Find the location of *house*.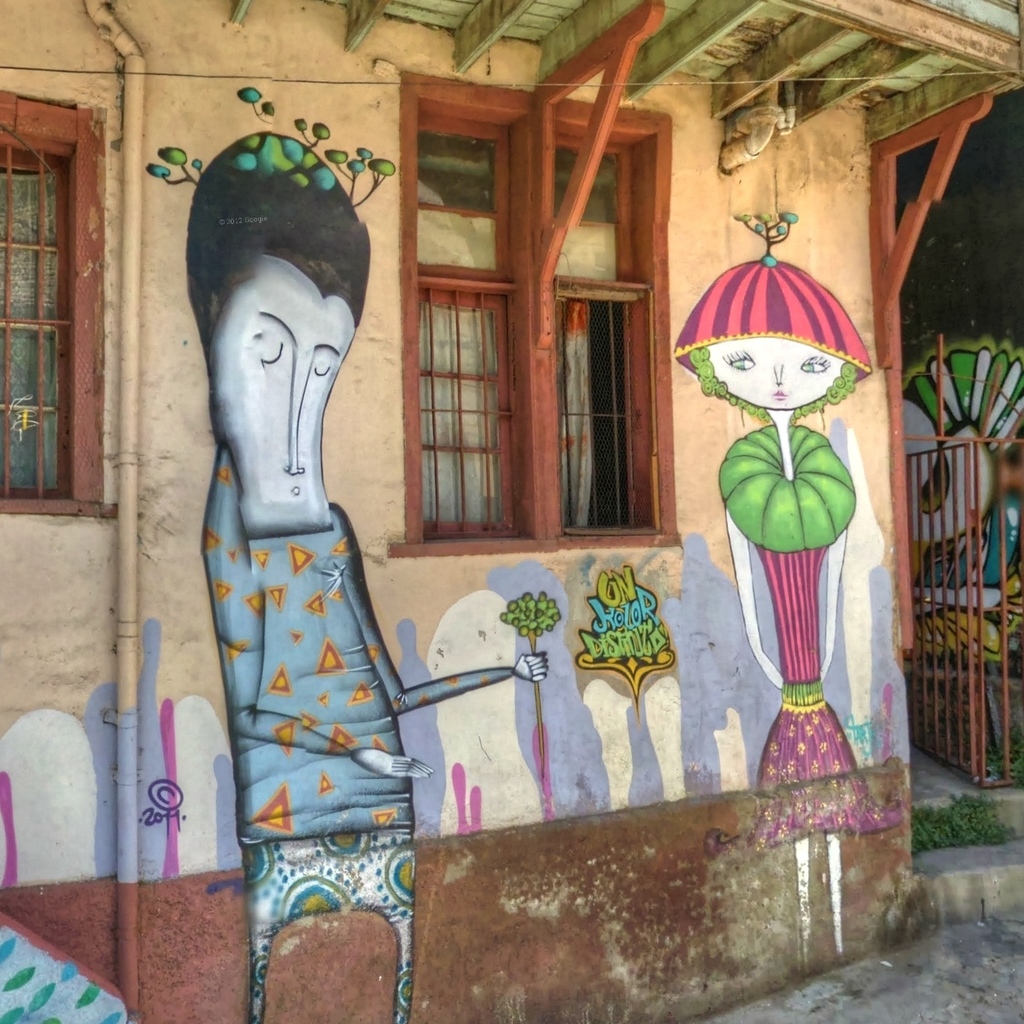
Location: <bbox>0, 0, 1023, 1023</bbox>.
